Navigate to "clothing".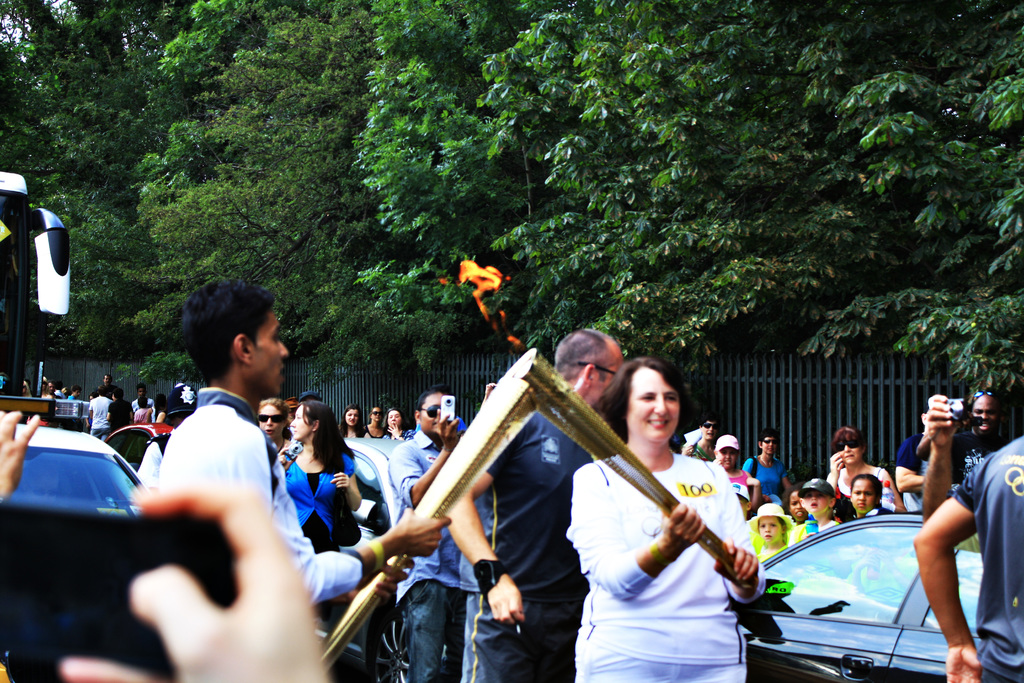
Navigation target: bbox(106, 395, 130, 436).
